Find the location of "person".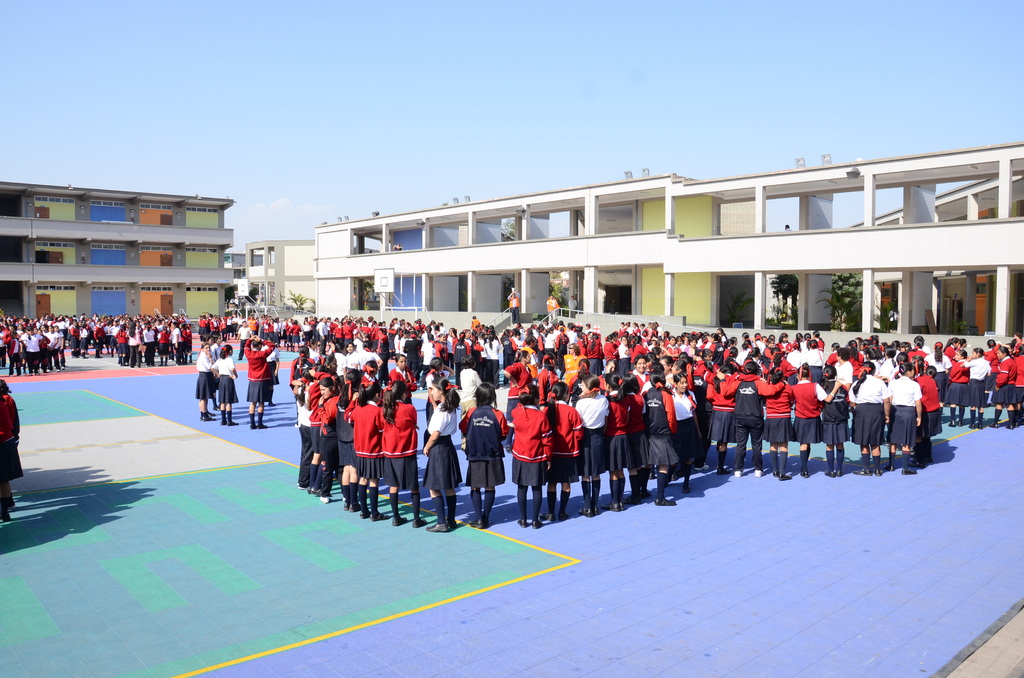
Location: region(619, 368, 650, 508).
